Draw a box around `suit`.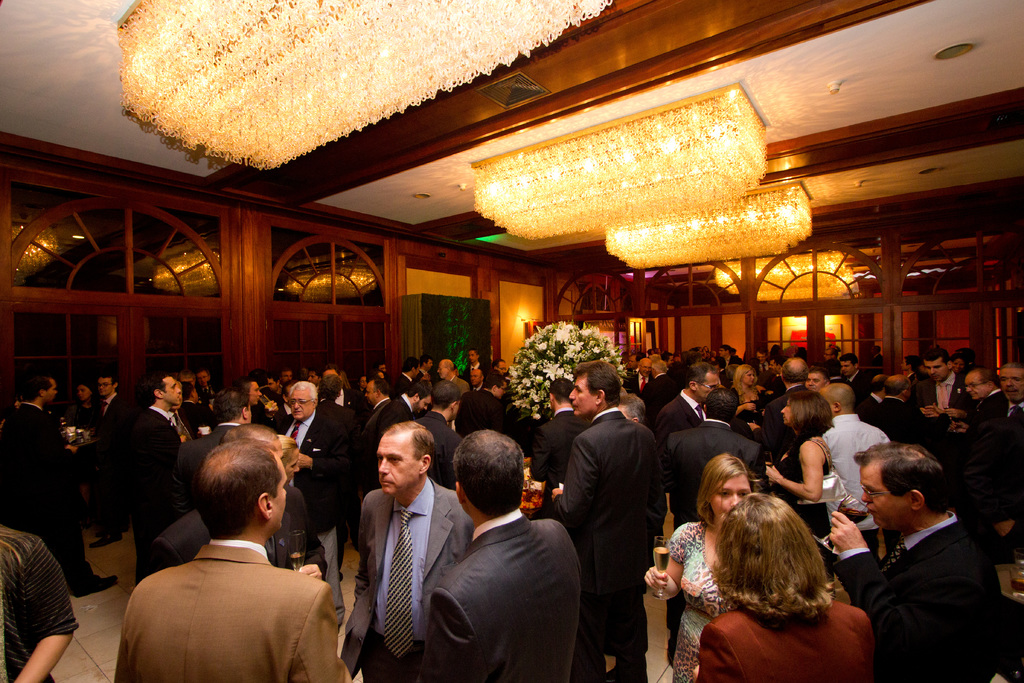
Rect(183, 399, 209, 433).
